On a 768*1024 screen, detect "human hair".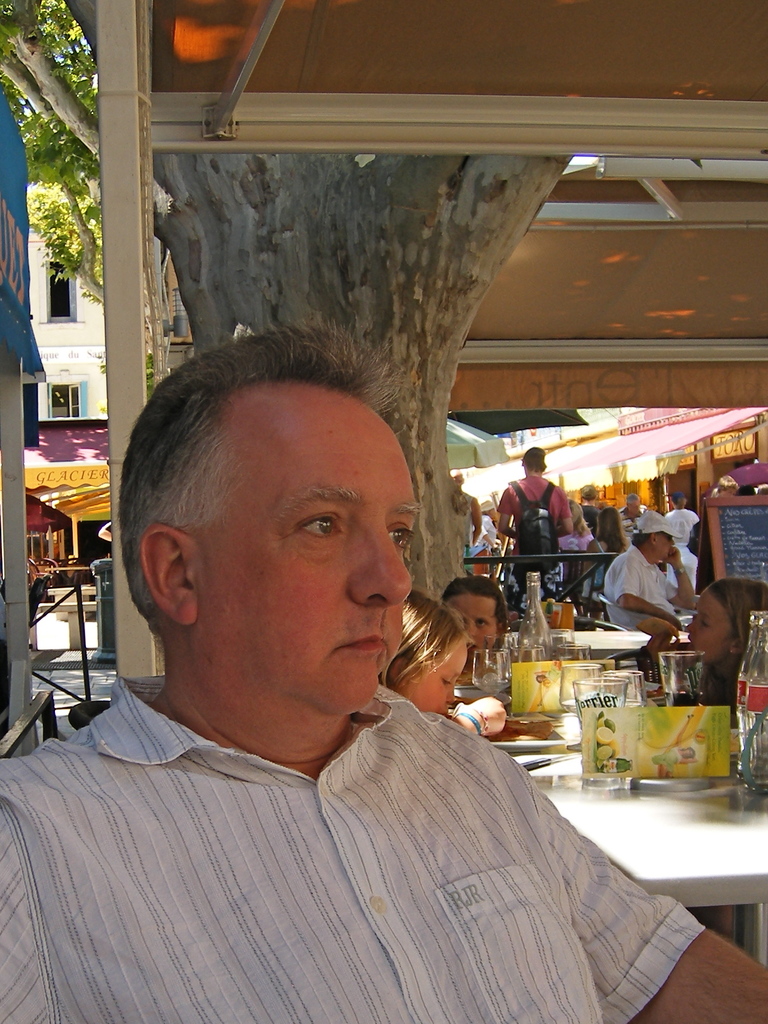
region(443, 574, 508, 653).
